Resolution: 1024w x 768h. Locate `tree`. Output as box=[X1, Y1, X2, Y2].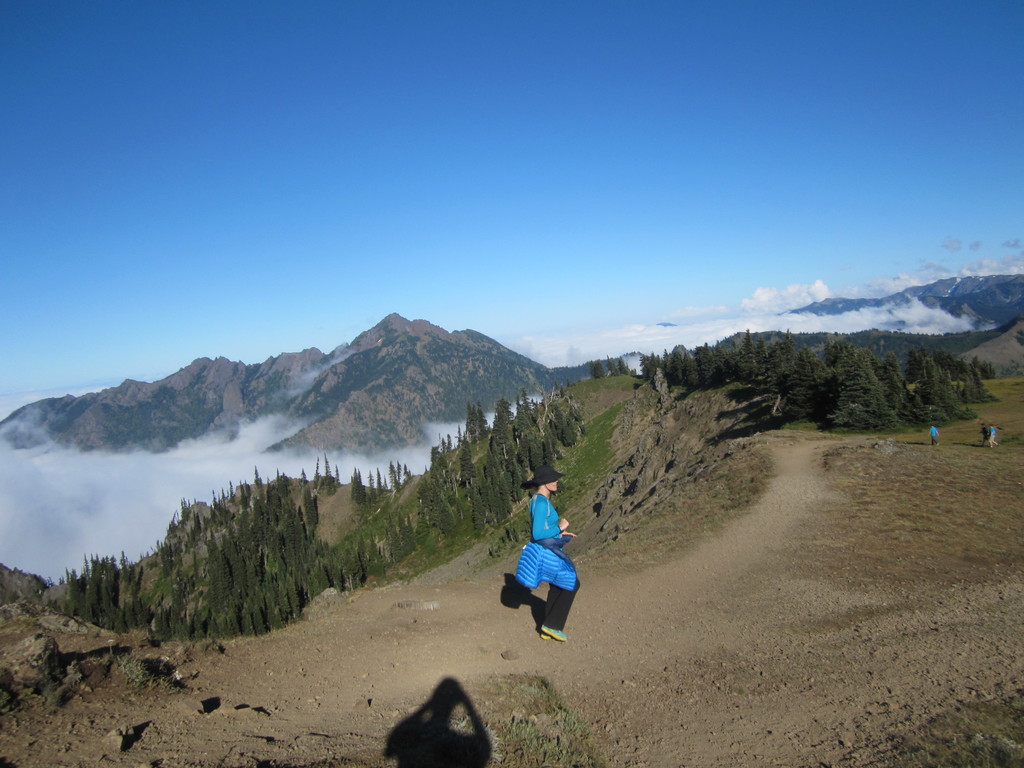
box=[460, 432, 506, 518].
